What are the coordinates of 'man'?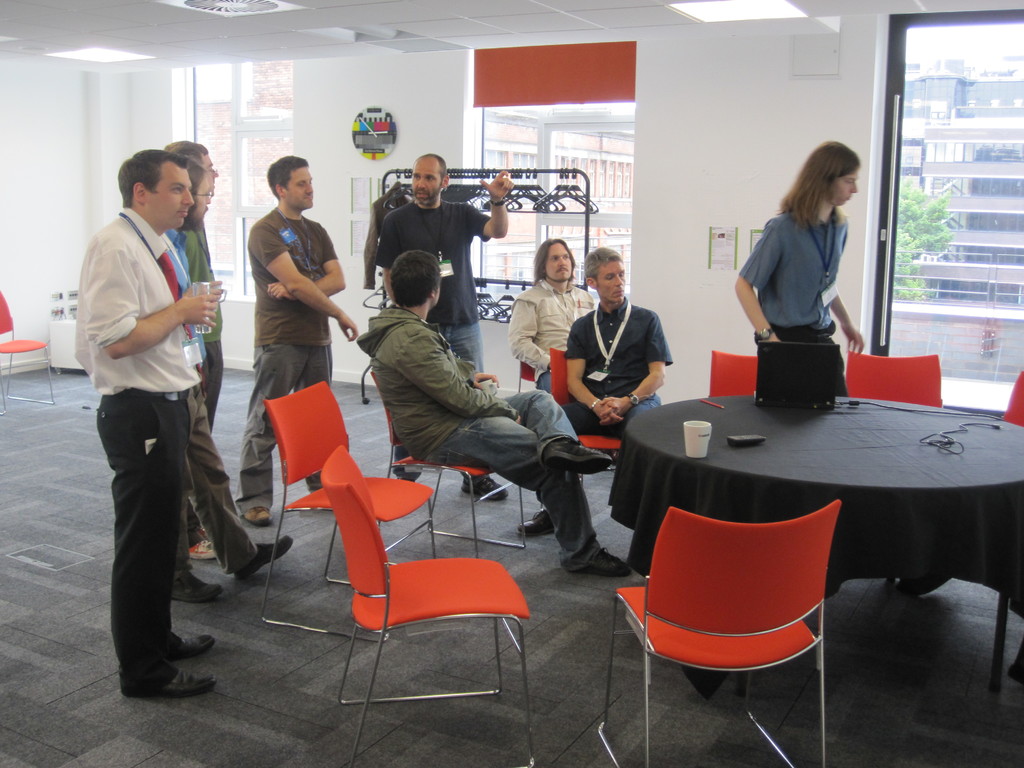
x1=357, y1=252, x2=638, y2=579.
